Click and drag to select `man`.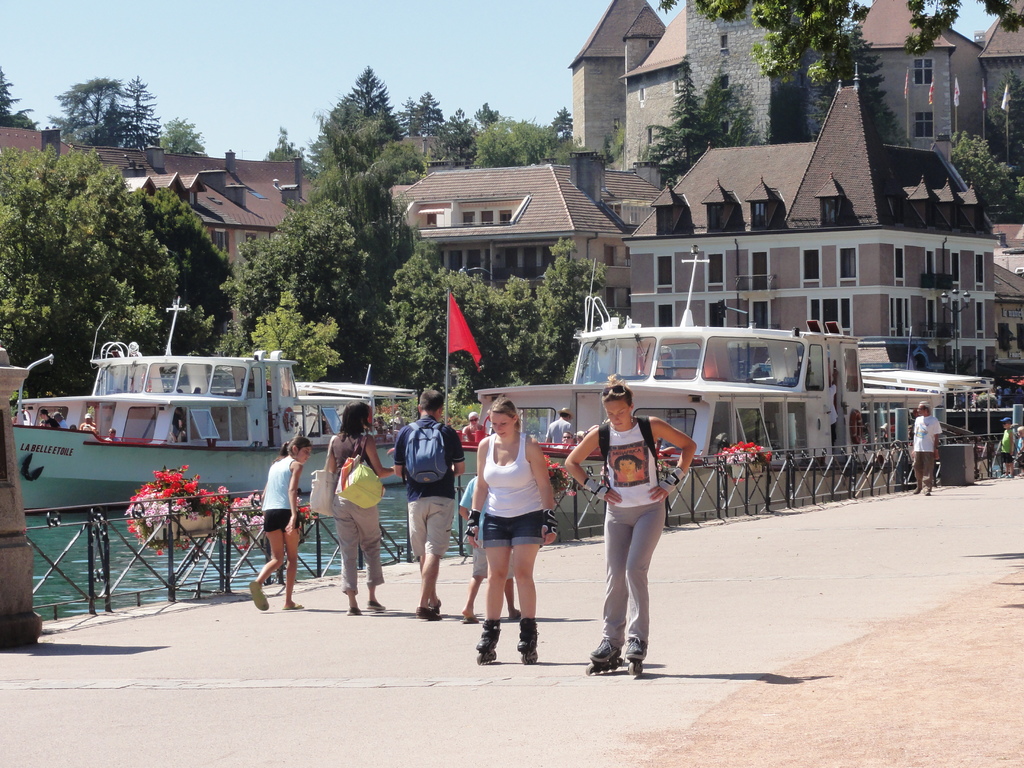
Selection: (548,430,577,452).
